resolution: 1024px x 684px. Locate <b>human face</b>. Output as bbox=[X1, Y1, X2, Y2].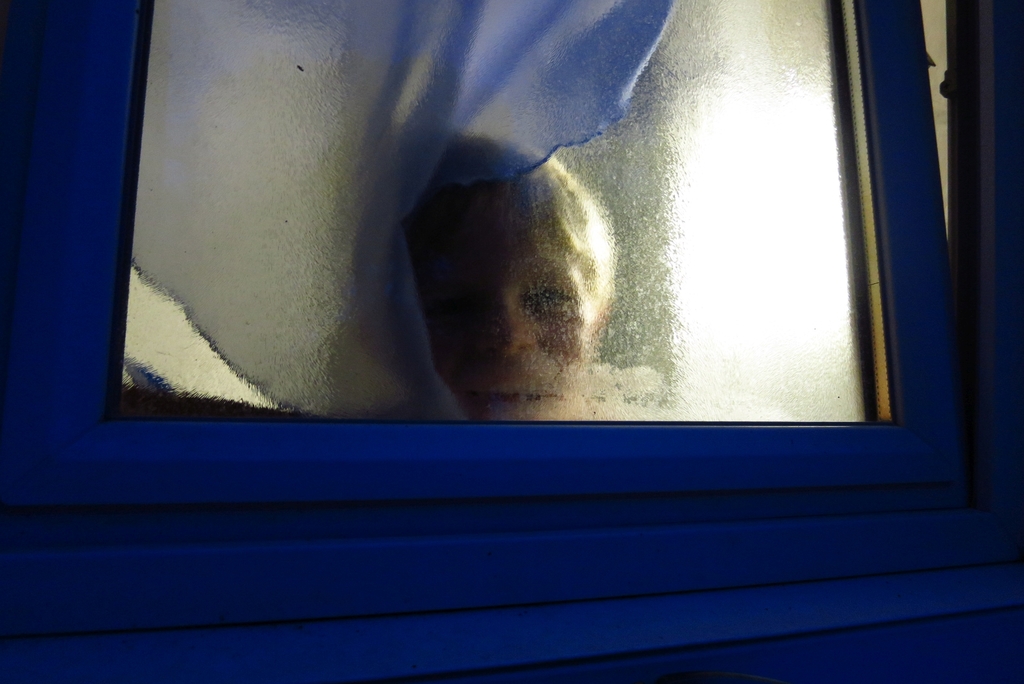
bbox=[416, 213, 596, 420].
